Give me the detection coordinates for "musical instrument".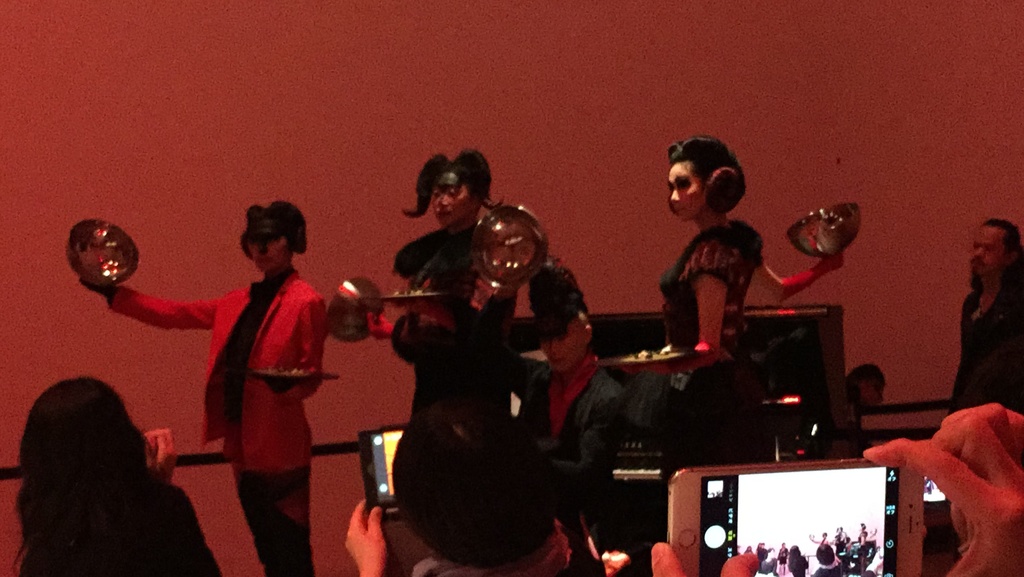
590,341,710,378.
